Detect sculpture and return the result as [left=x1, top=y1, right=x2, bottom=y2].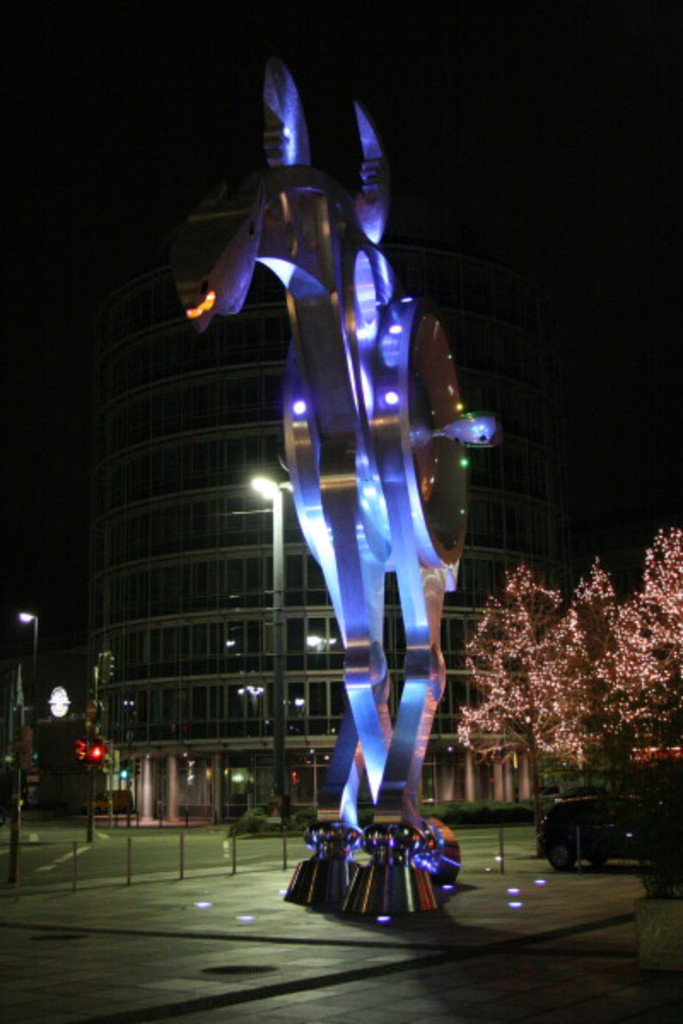
[left=72, top=106, right=521, bottom=985].
